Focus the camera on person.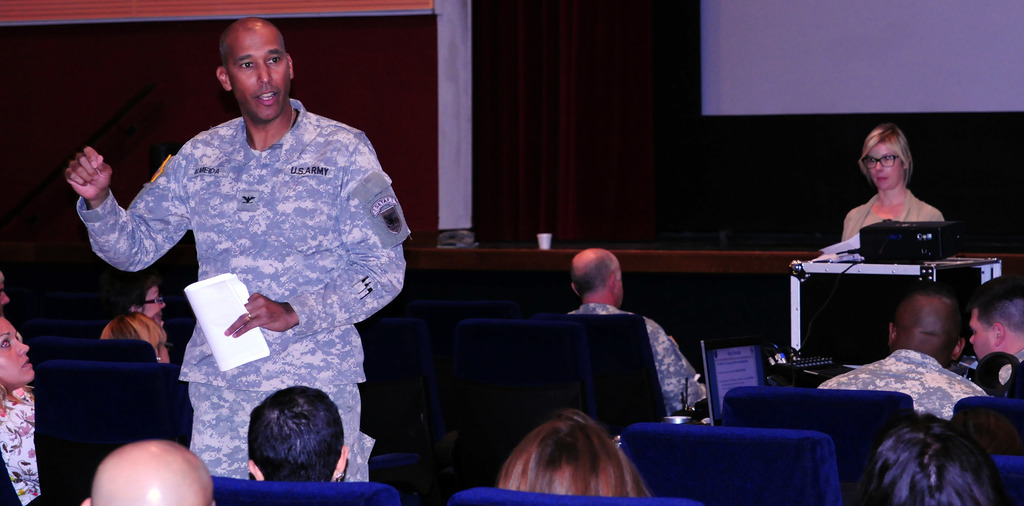
Focus region: (566, 249, 707, 420).
